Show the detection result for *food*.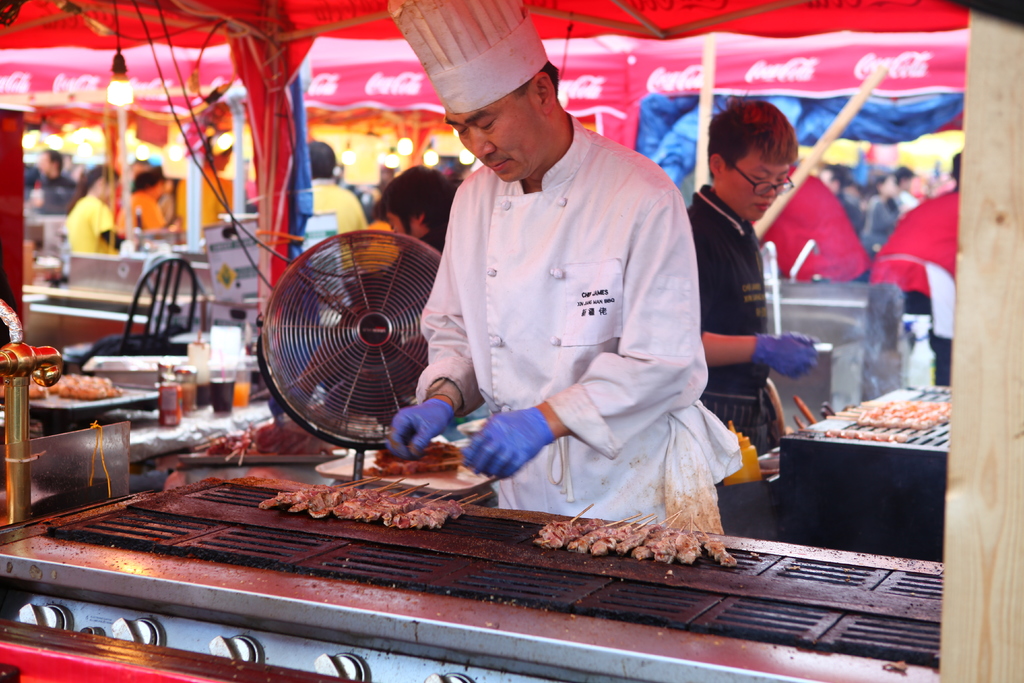
box(0, 381, 45, 401).
